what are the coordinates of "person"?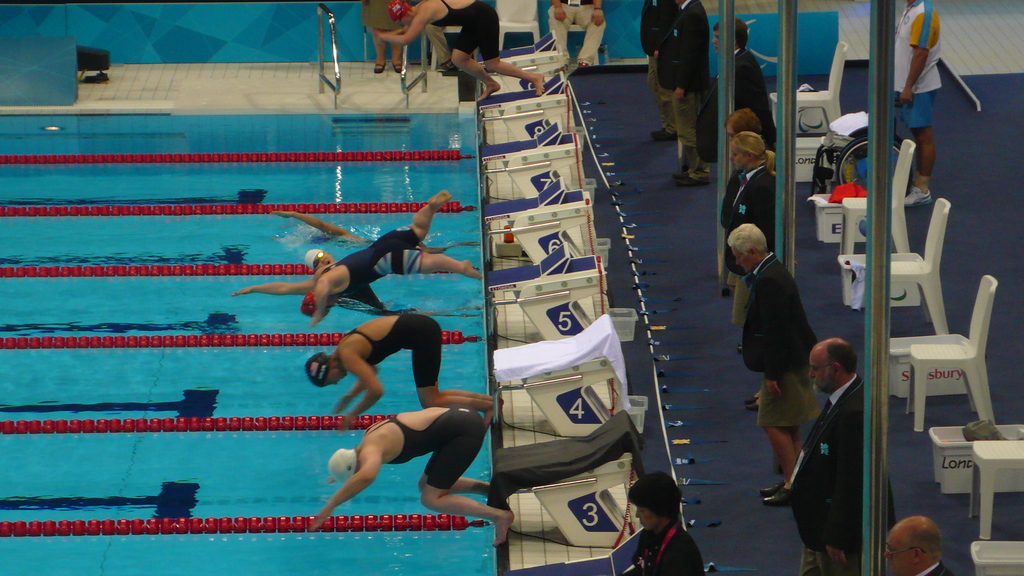
BBox(225, 246, 481, 312).
